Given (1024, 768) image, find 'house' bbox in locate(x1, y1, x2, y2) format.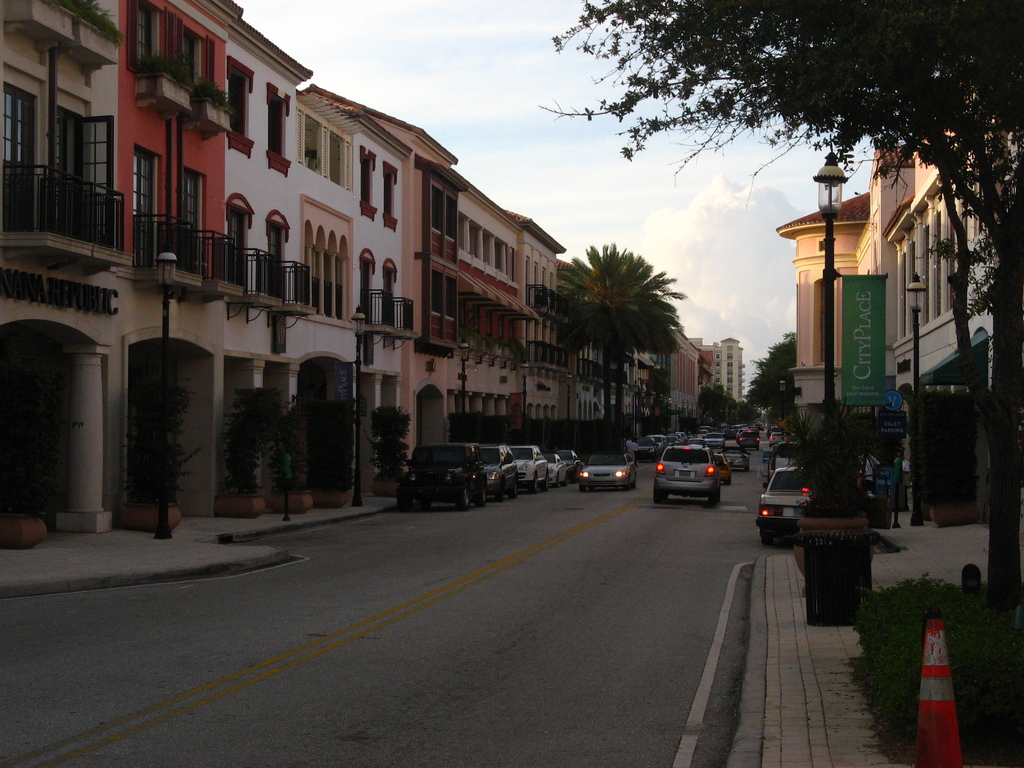
locate(305, 105, 356, 514).
